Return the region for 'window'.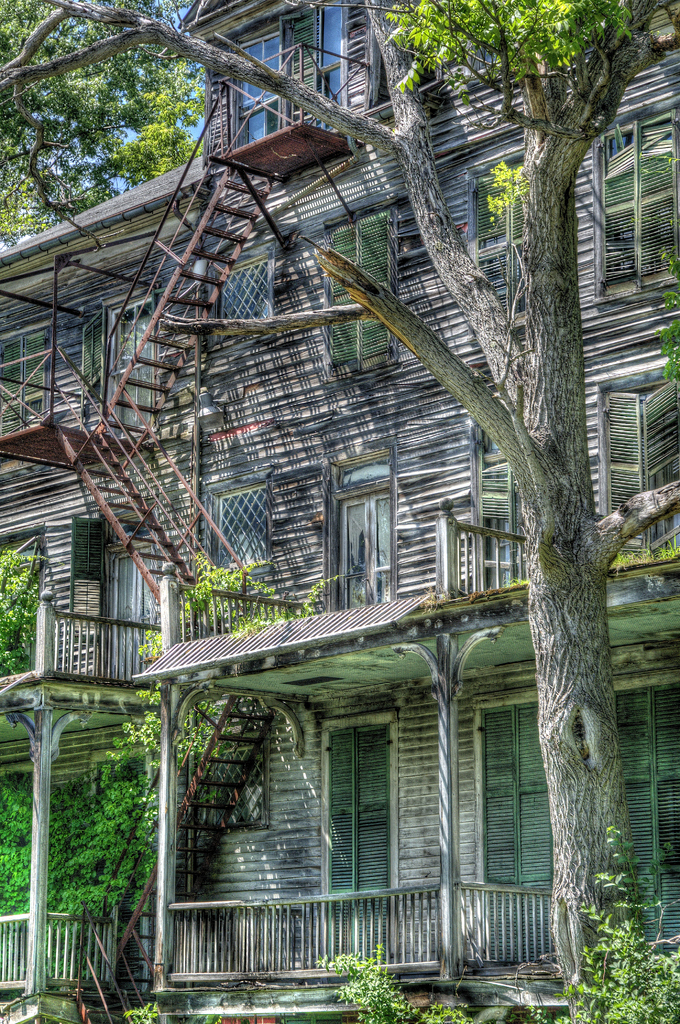
595, 109, 679, 305.
